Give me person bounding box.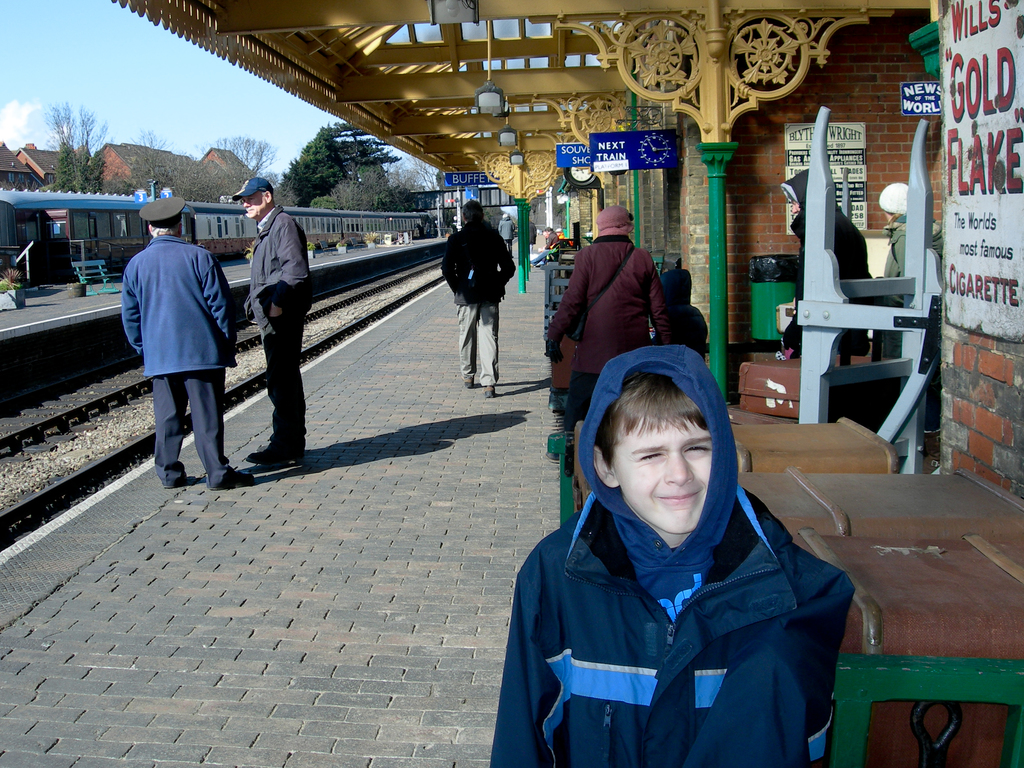
detection(452, 202, 509, 390).
